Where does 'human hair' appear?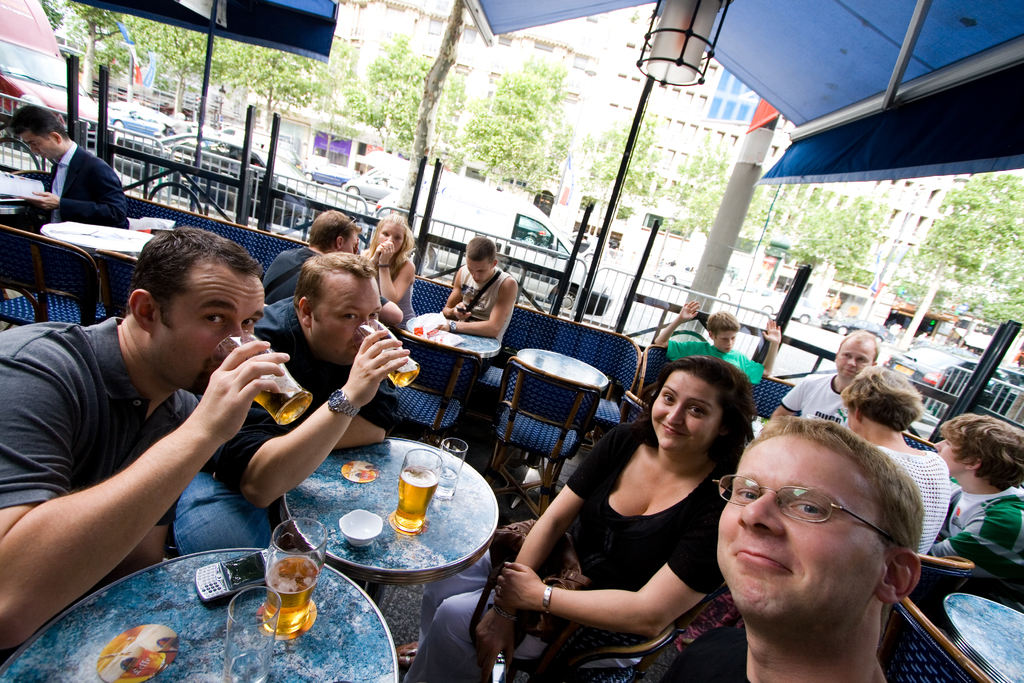
Appears at x1=364, y1=212, x2=417, y2=275.
